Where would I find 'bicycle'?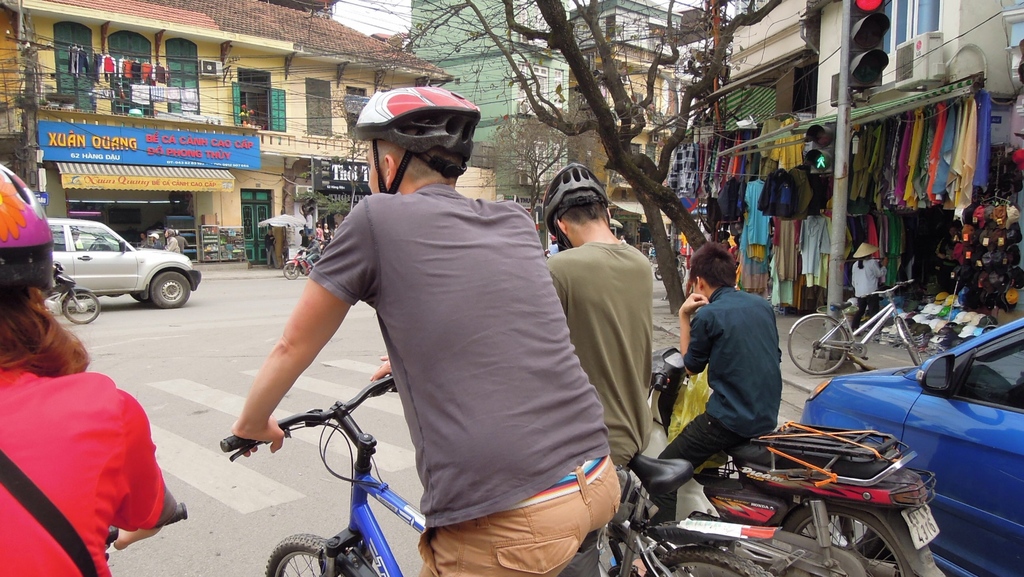
At pyautogui.locateOnScreen(104, 508, 191, 576).
